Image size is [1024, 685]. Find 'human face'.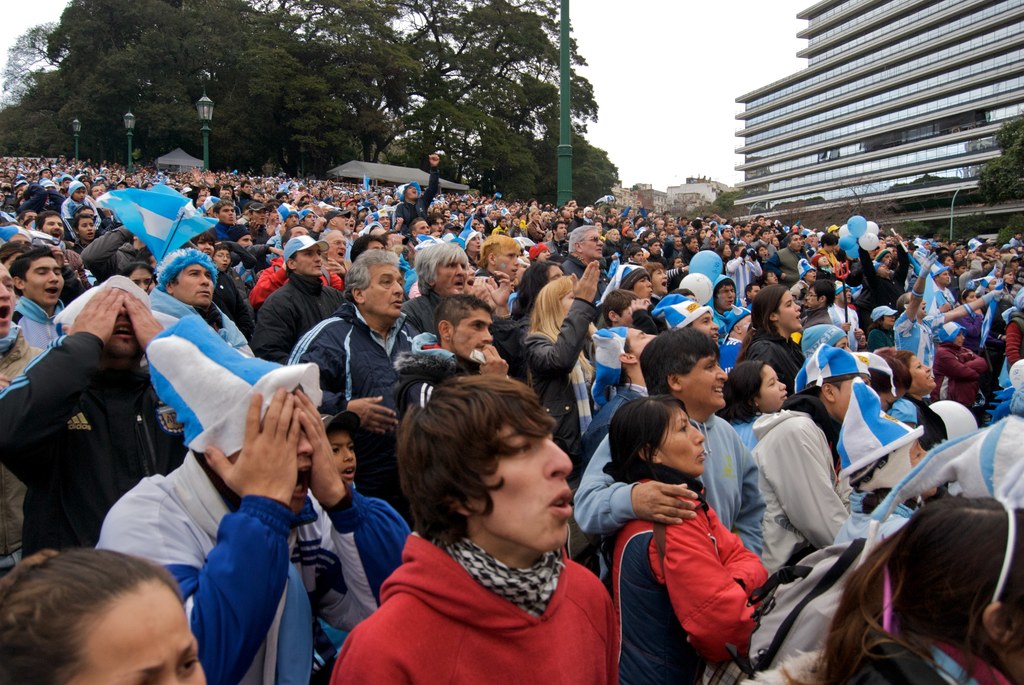
<bbox>687, 349, 727, 411</bbox>.
